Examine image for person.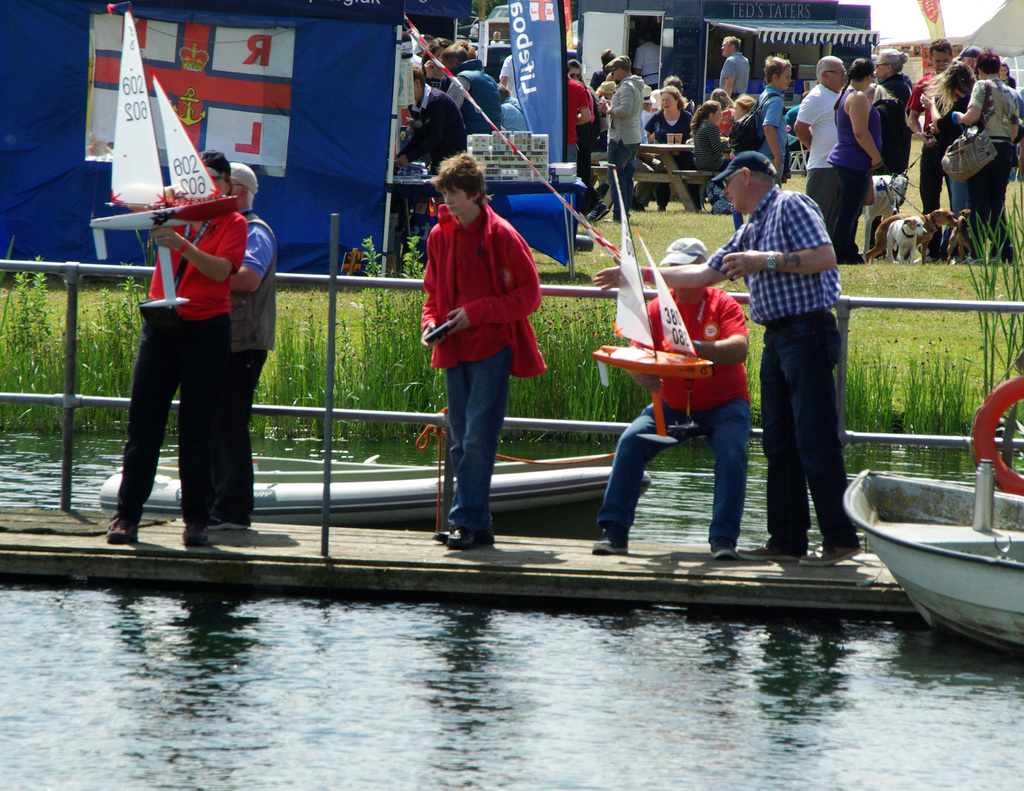
Examination result: {"x1": 589, "y1": 49, "x2": 641, "y2": 223}.
